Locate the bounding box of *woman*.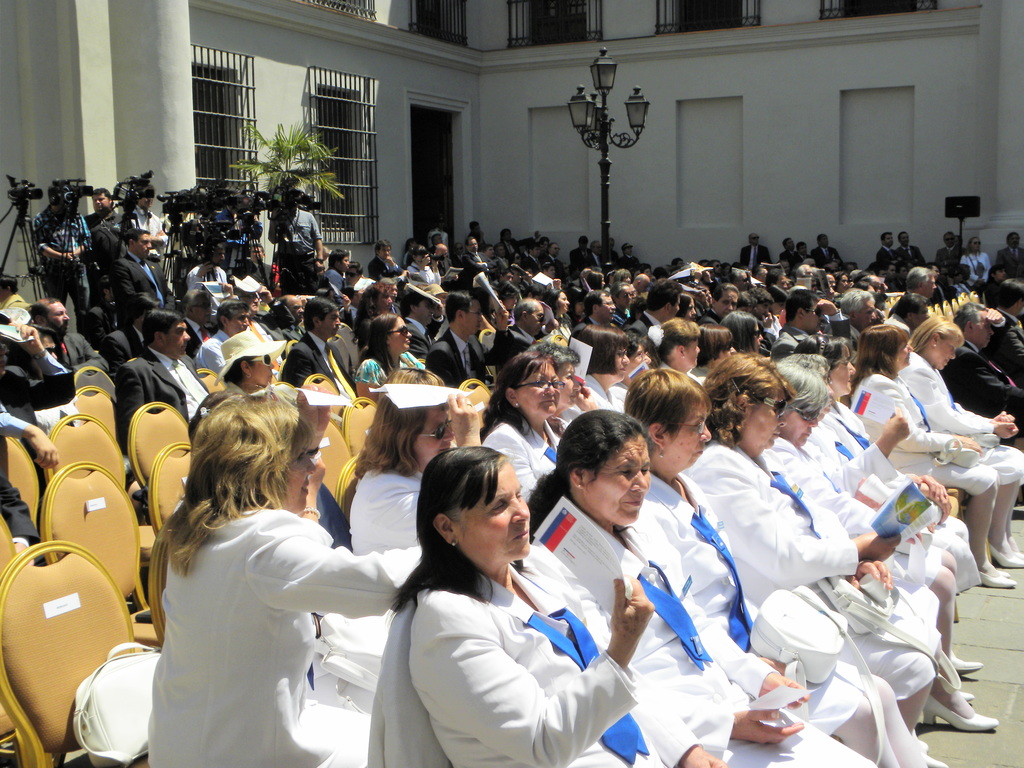
Bounding box: x1=351 y1=284 x2=394 y2=346.
